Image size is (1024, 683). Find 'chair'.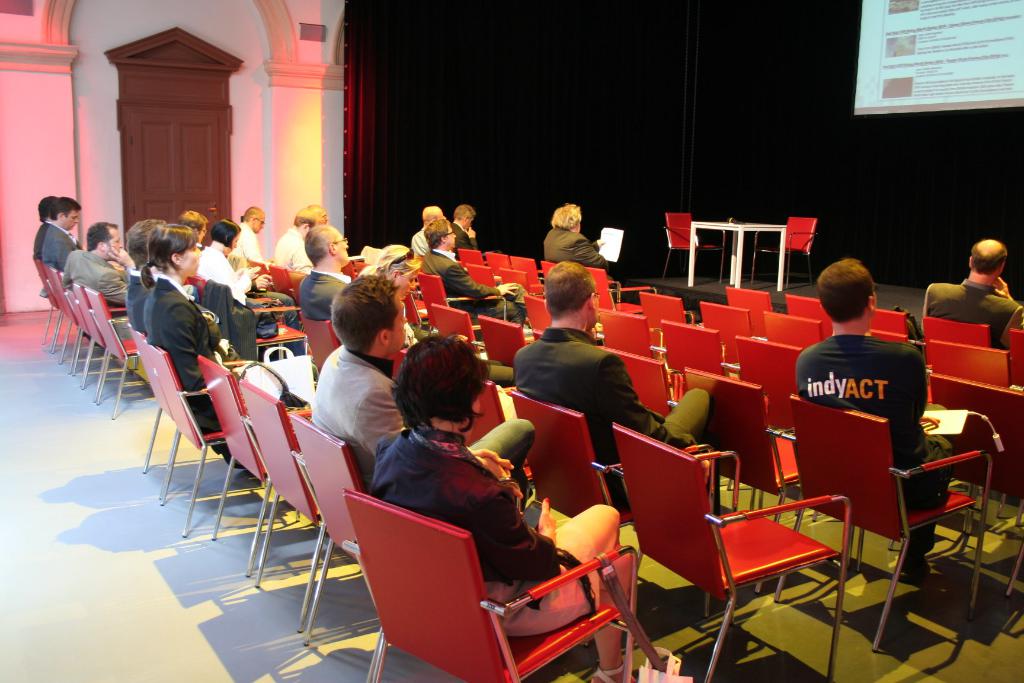
(731,338,801,429).
